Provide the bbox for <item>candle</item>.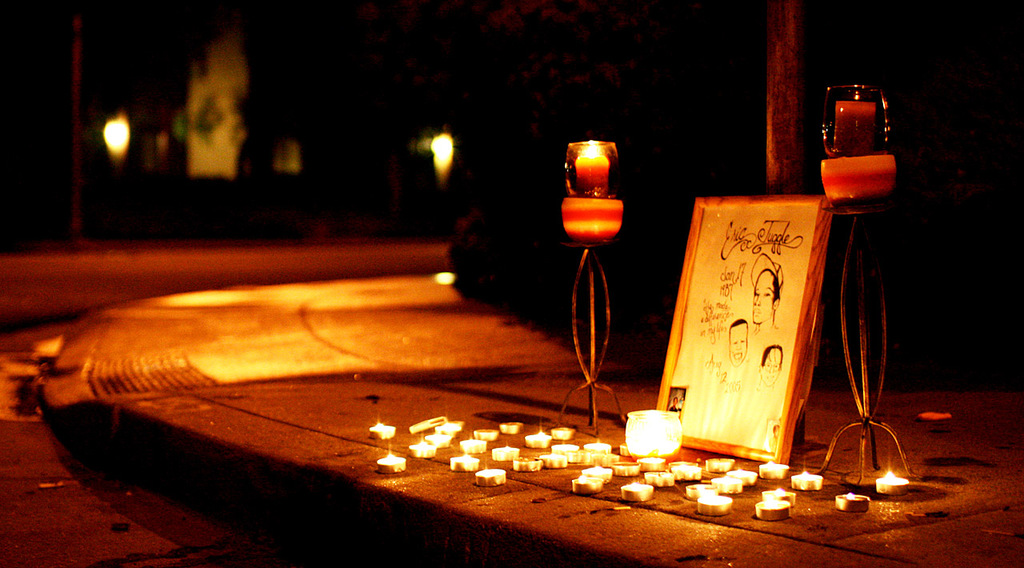
<box>375,453,405,470</box>.
